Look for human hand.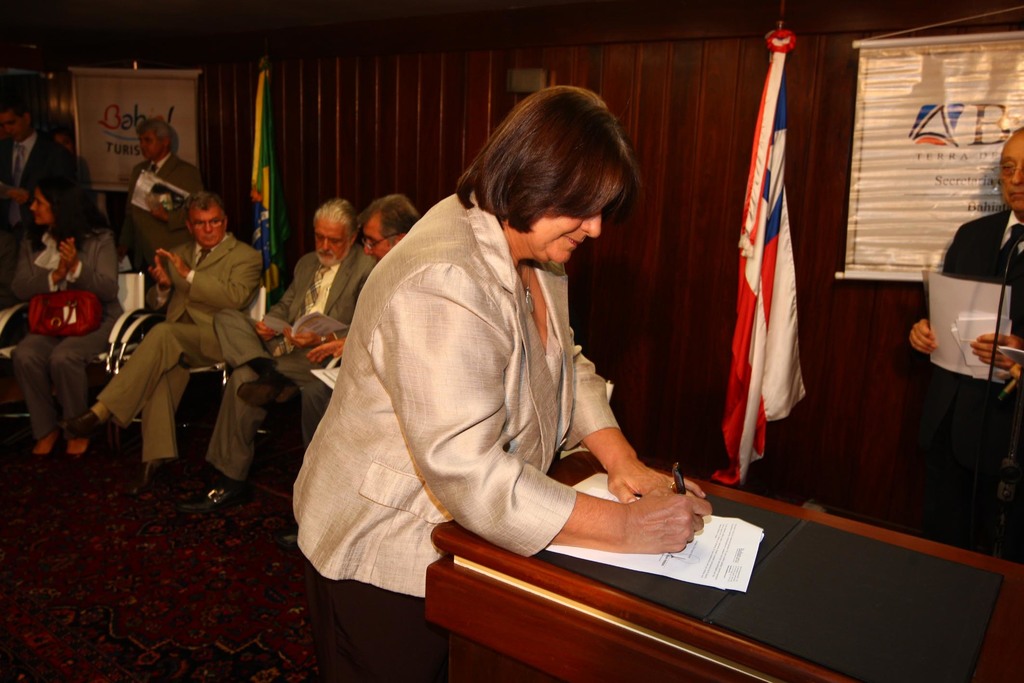
Found: (x1=254, y1=322, x2=280, y2=344).
